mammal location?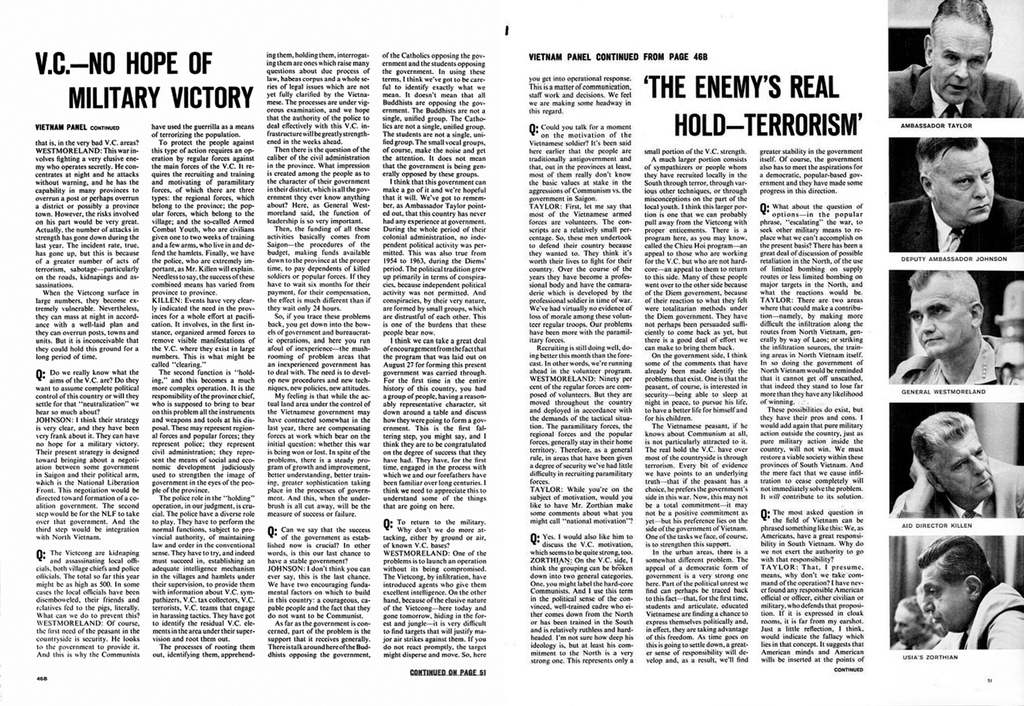
[891, 409, 1023, 515]
